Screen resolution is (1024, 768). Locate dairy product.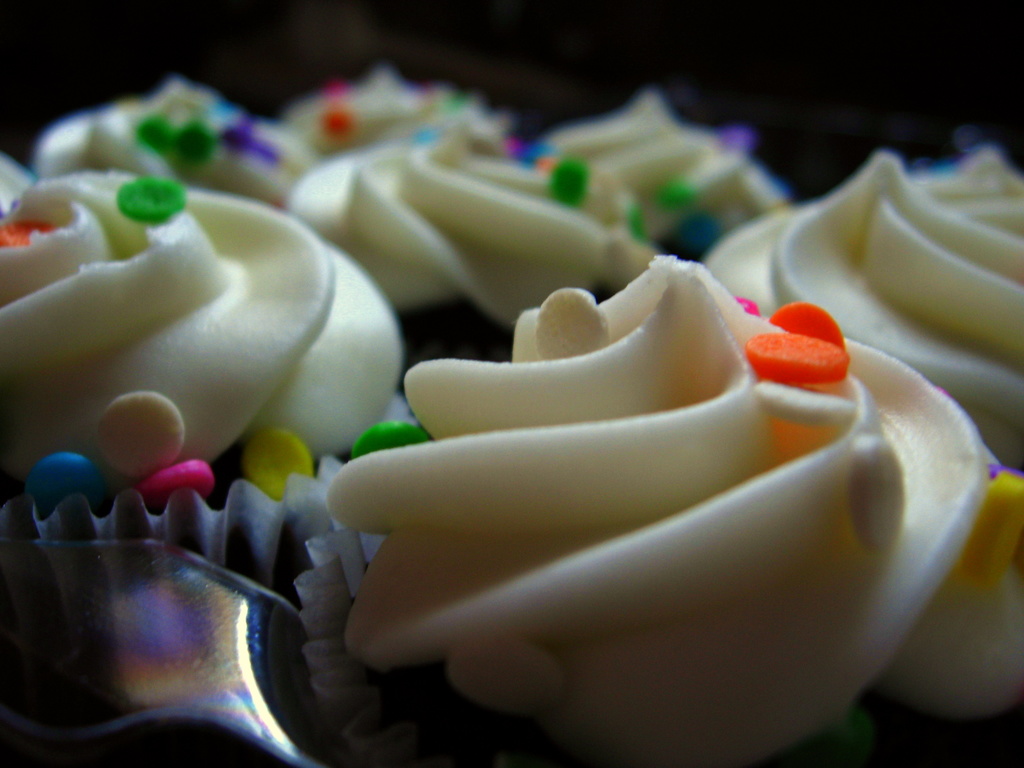
left=280, top=121, right=660, bottom=352.
